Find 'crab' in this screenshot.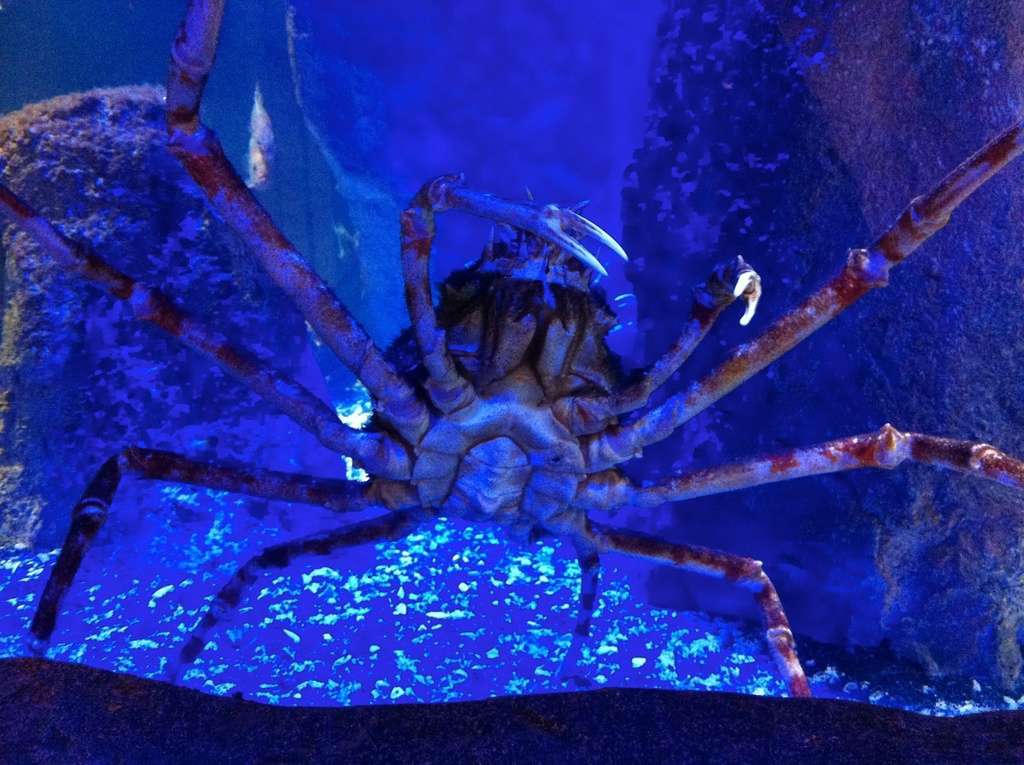
The bounding box for 'crab' is x1=0, y1=0, x2=1023, y2=702.
